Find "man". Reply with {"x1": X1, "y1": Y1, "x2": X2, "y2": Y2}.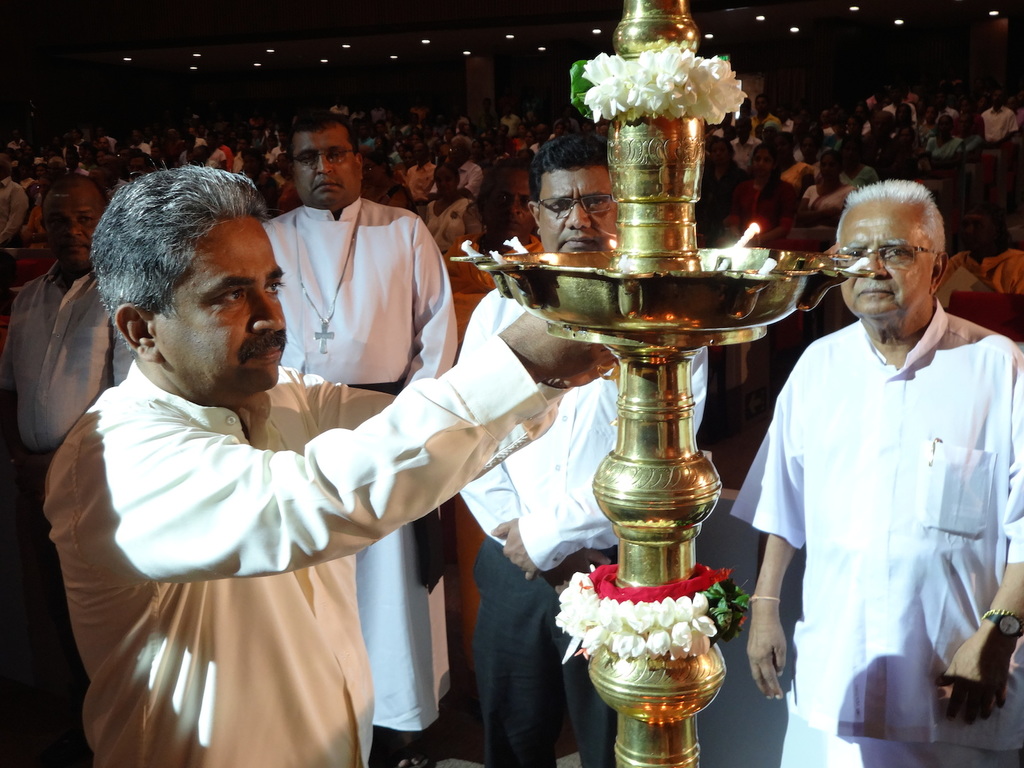
{"x1": 0, "y1": 161, "x2": 35, "y2": 245}.
